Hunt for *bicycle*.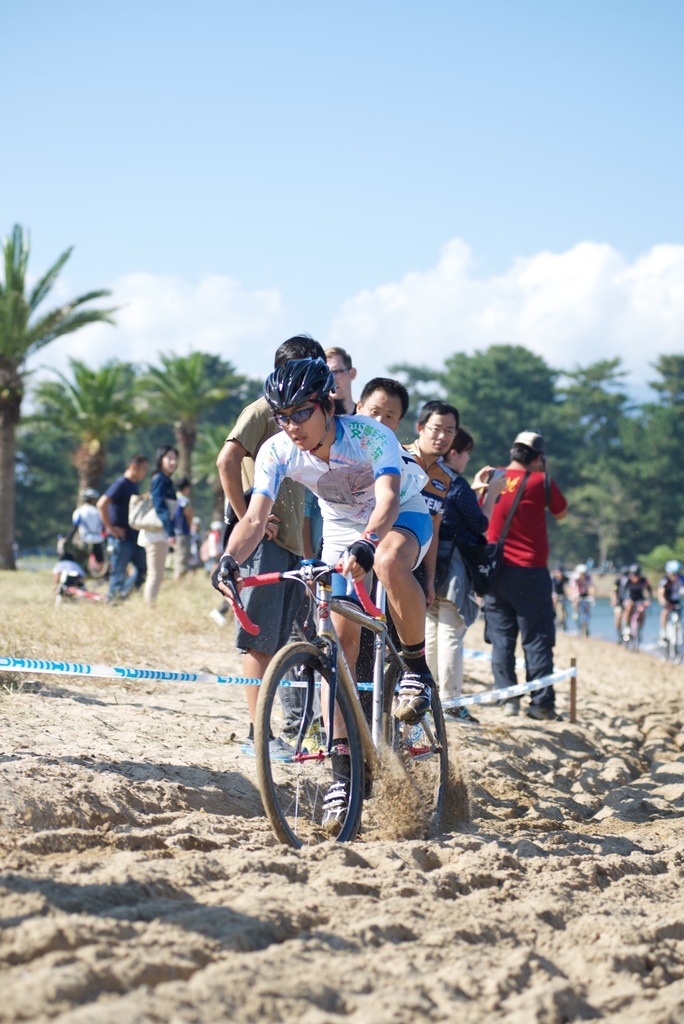
Hunted down at select_region(245, 519, 453, 853).
